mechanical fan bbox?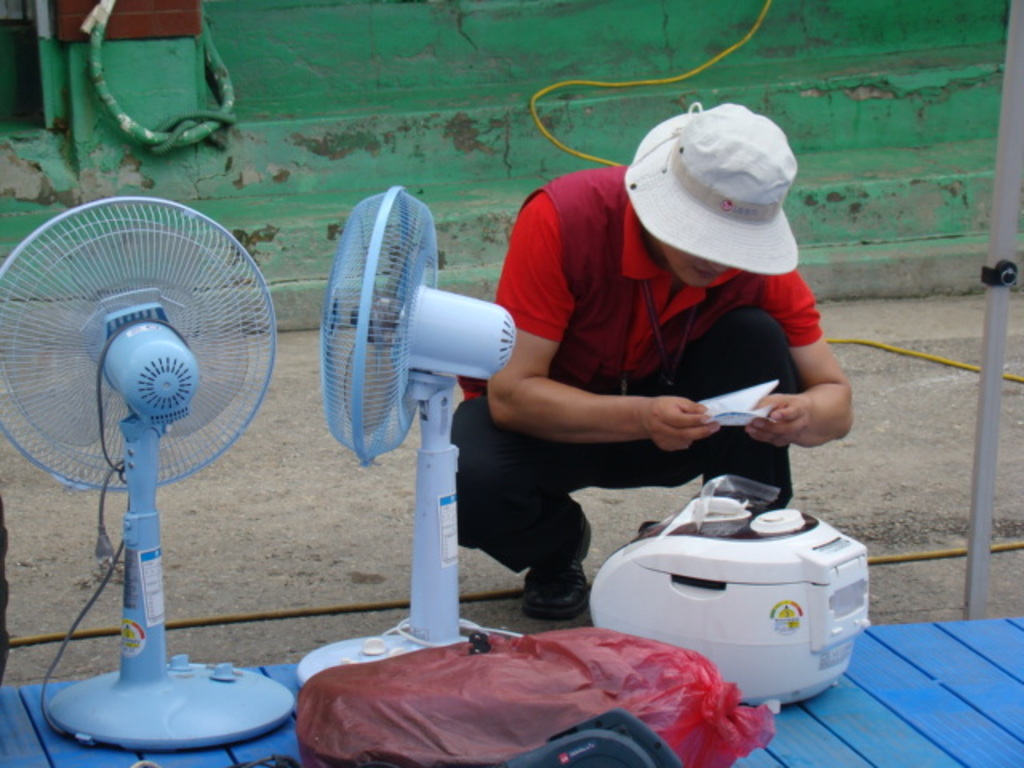
{"left": 0, "top": 197, "right": 294, "bottom": 754}
